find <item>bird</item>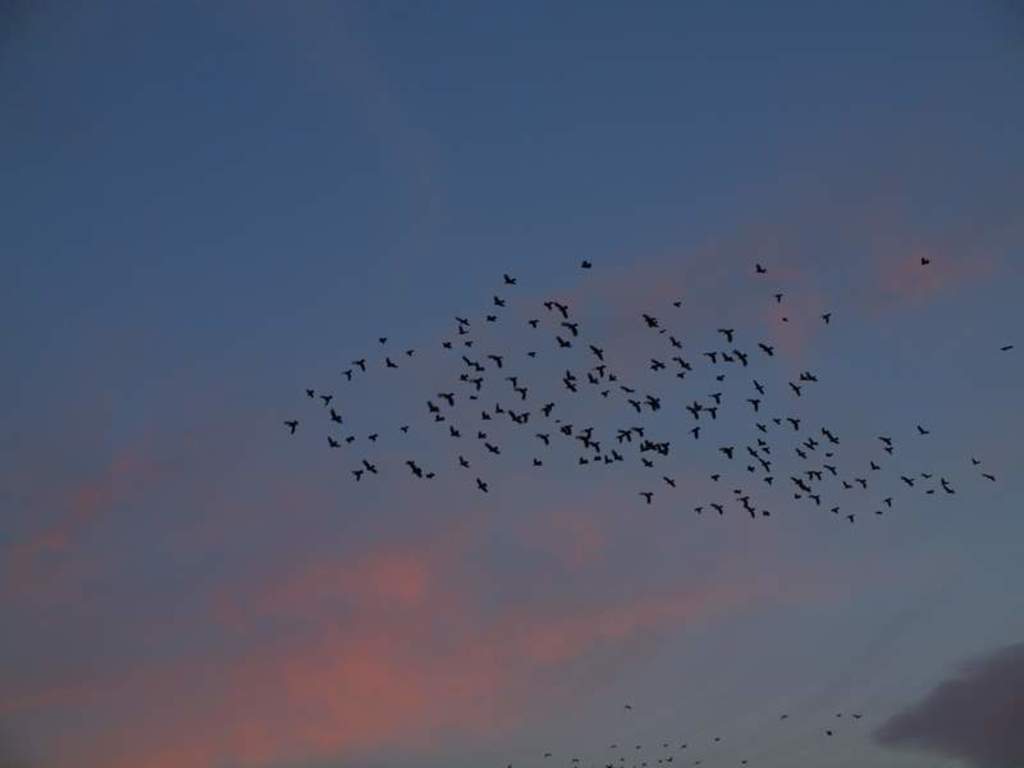
[1001,340,1014,355]
